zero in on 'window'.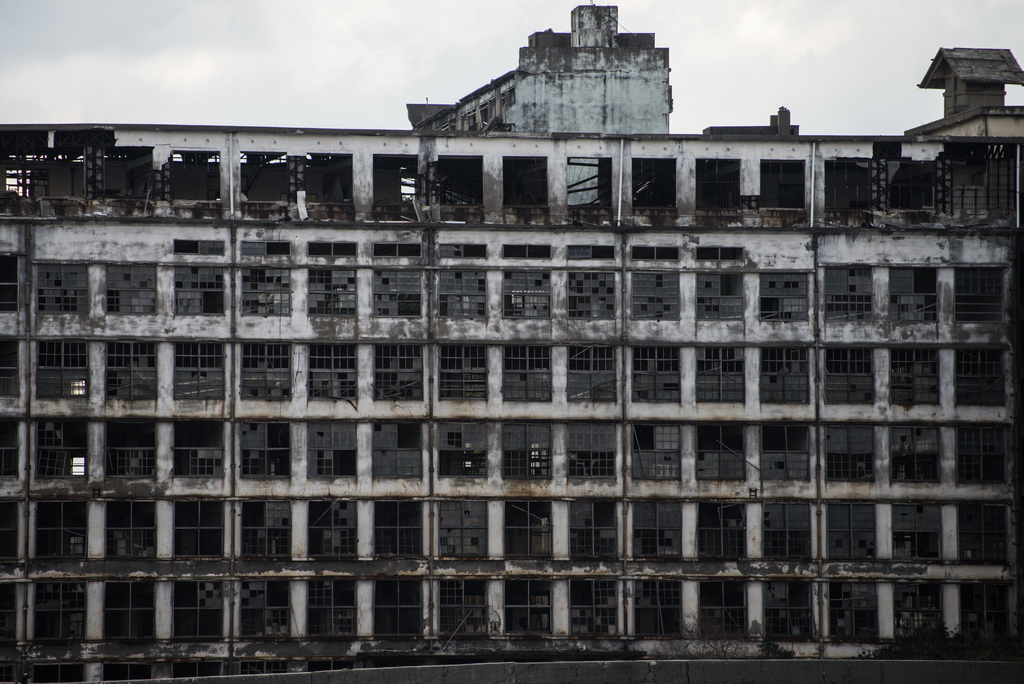
Zeroed in: Rect(308, 578, 358, 640).
